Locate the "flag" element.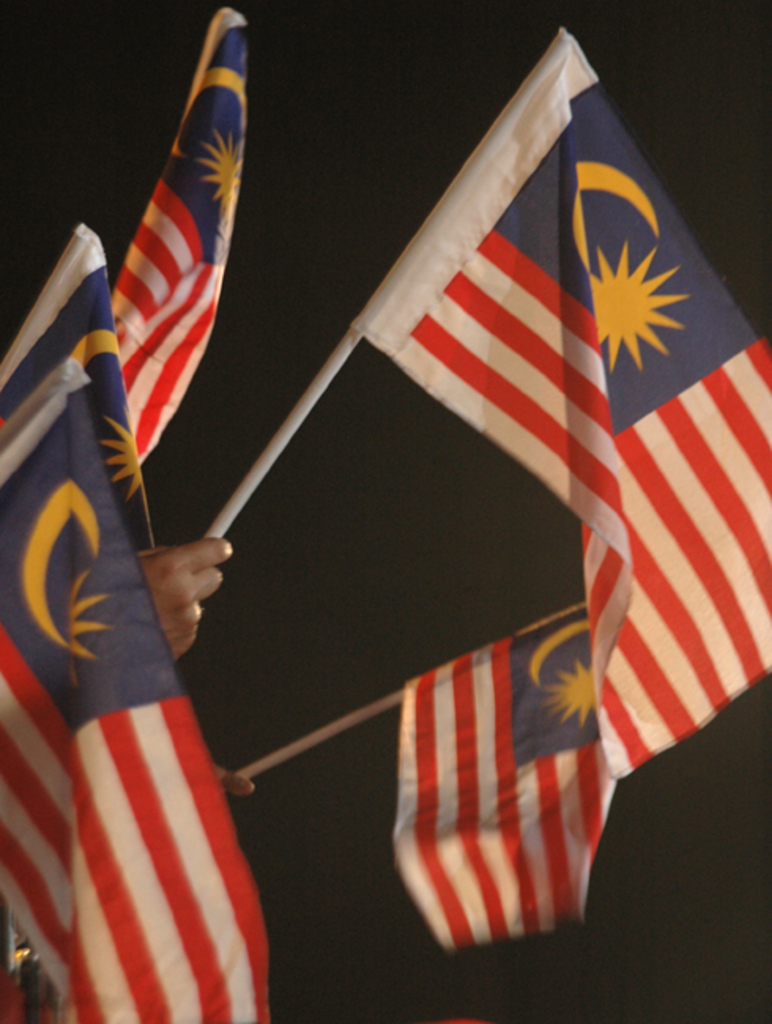
Element bbox: select_region(397, 600, 619, 950).
